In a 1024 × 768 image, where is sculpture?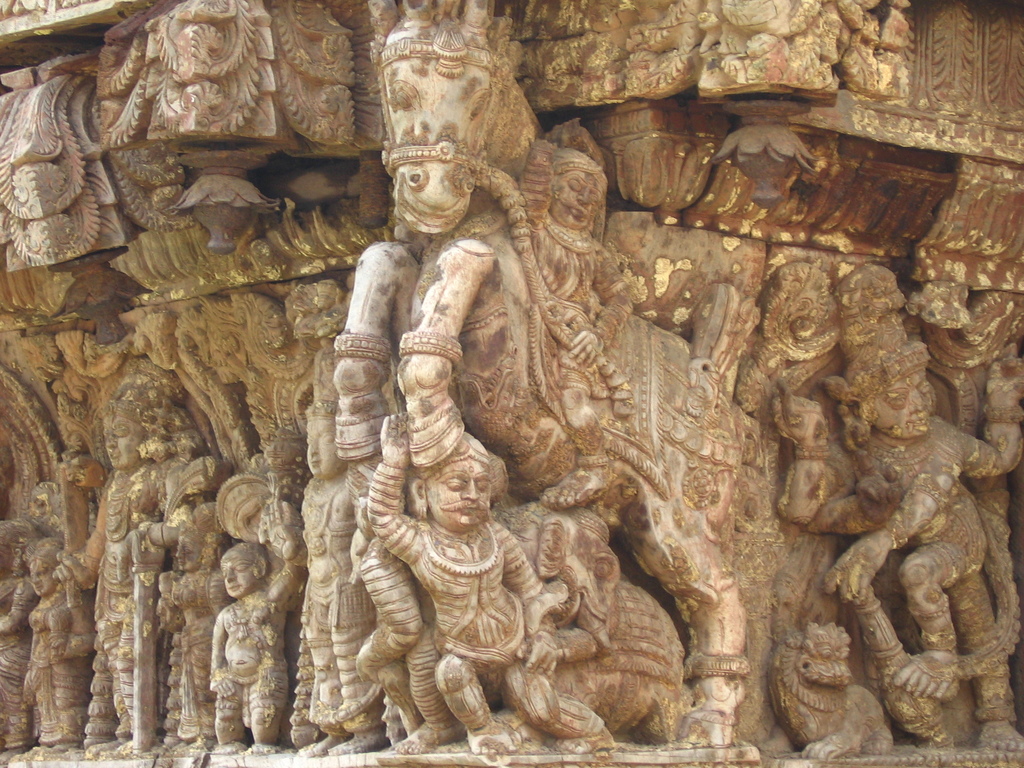
[22, 534, 93, 752].
